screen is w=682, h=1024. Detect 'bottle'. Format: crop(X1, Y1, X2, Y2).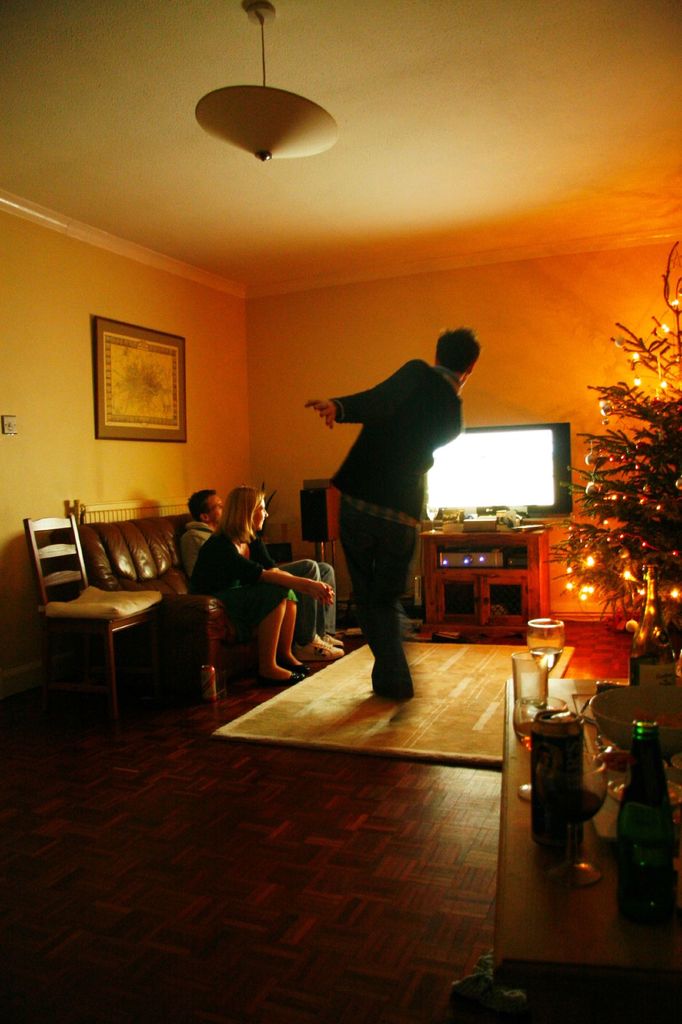
crop(611, 719, 674, 929).
